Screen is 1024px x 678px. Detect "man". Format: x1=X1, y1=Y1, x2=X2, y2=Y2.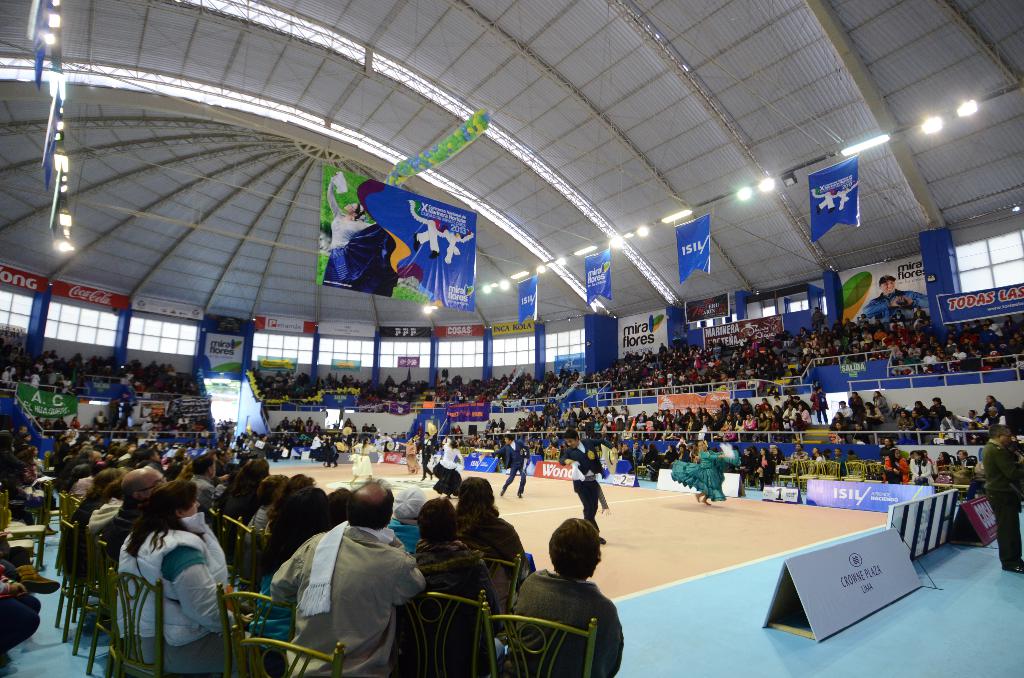
x1=96, y1=465, x2=176, y2=578.
